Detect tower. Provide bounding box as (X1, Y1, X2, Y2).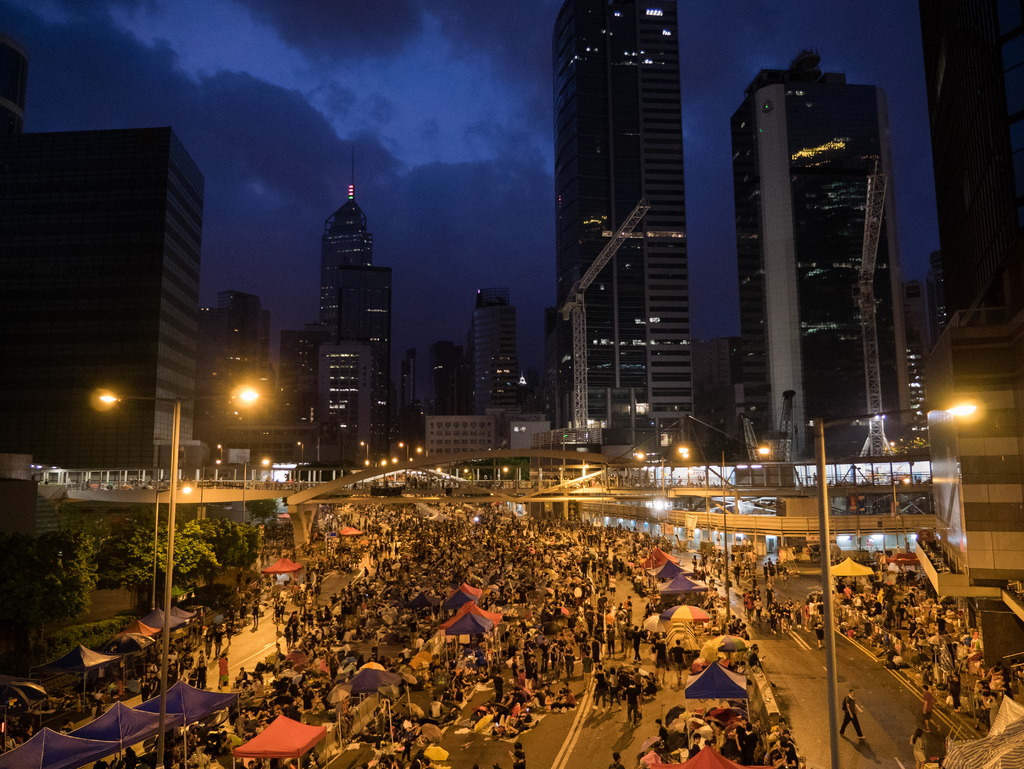
(353, 261, 397, 435).
